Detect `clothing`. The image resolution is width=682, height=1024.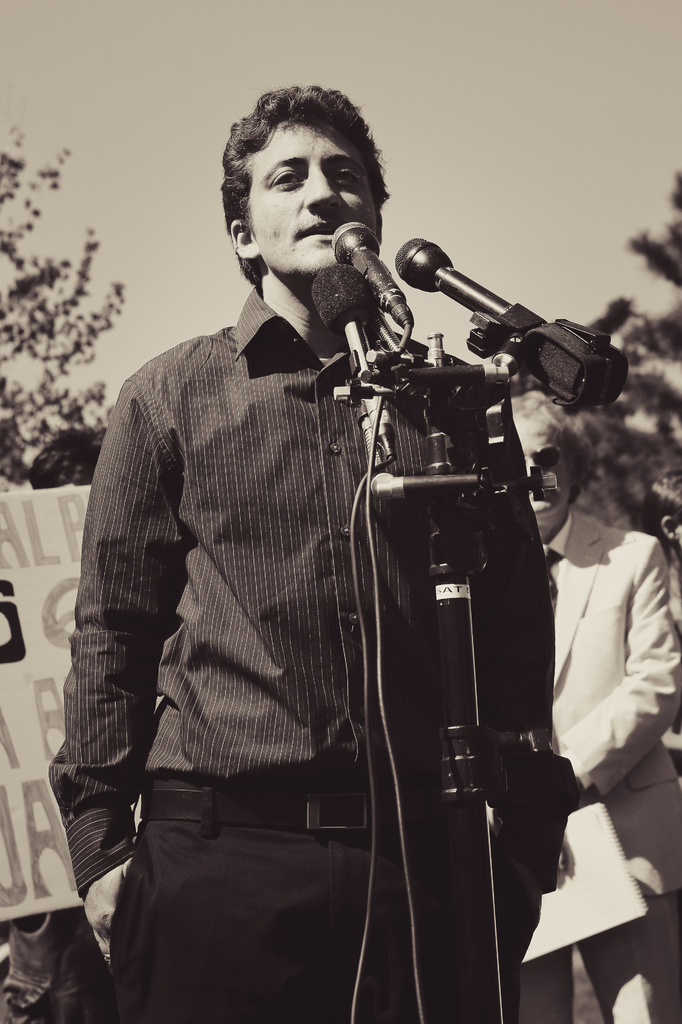
<region>76, 188, 549, 999</region>.
